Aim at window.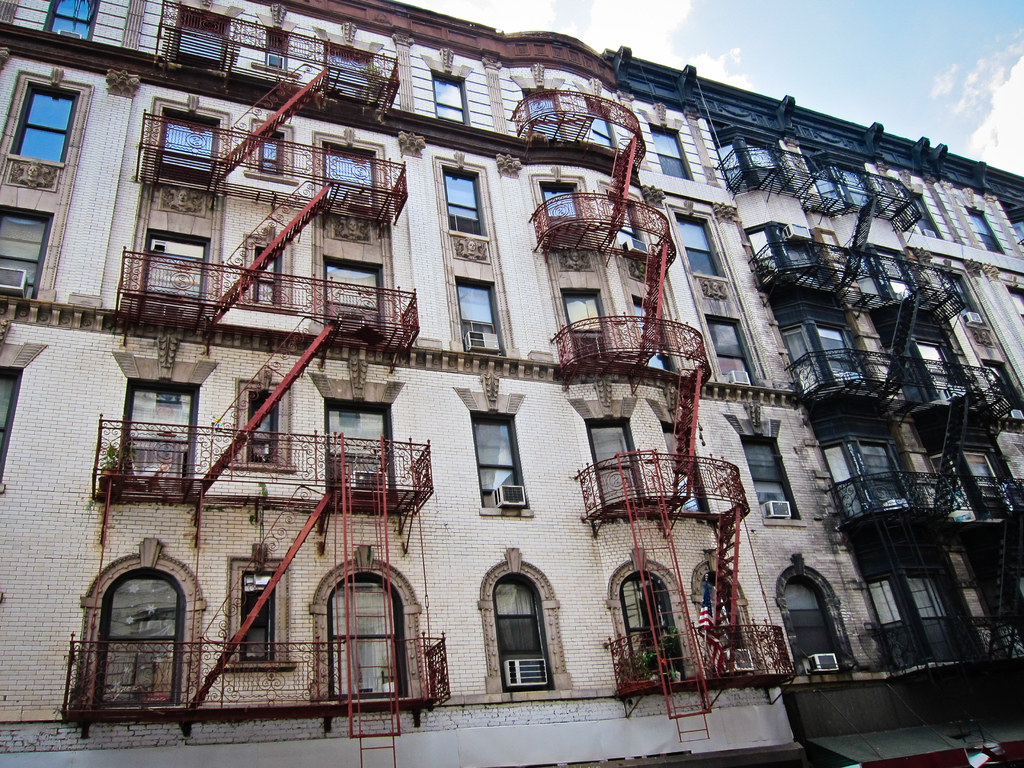
Aimed at [x1=898, y1=576, x2=952, y2=620].
